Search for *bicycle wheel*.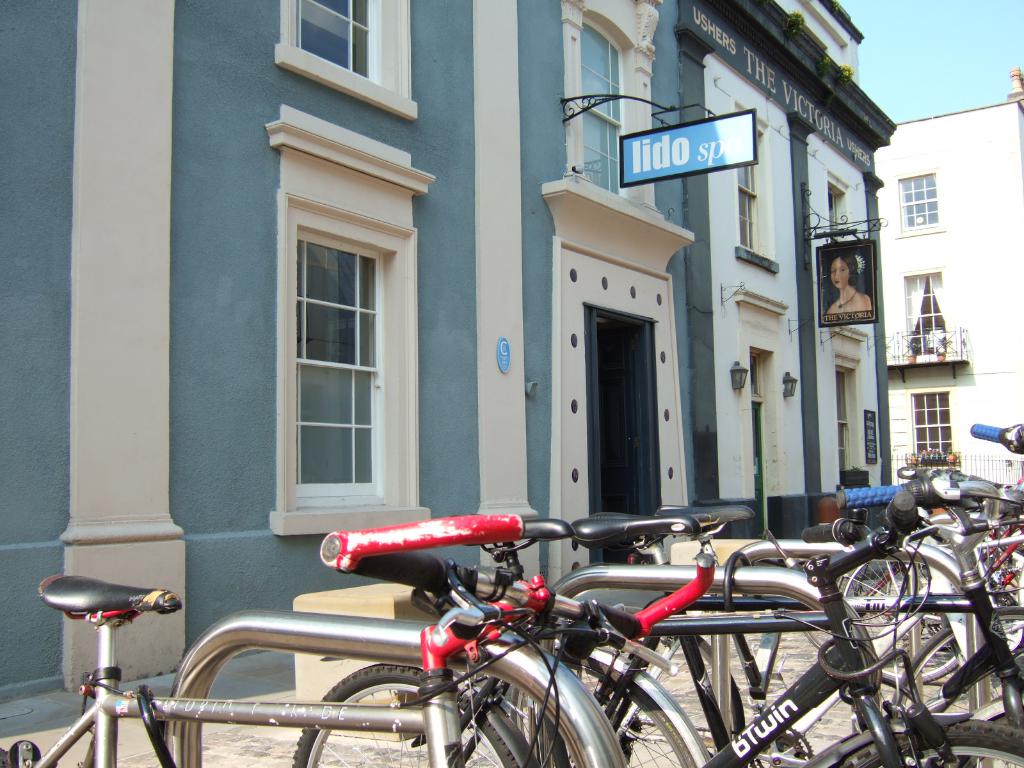
Found at (840, 718, 1023, 767).
